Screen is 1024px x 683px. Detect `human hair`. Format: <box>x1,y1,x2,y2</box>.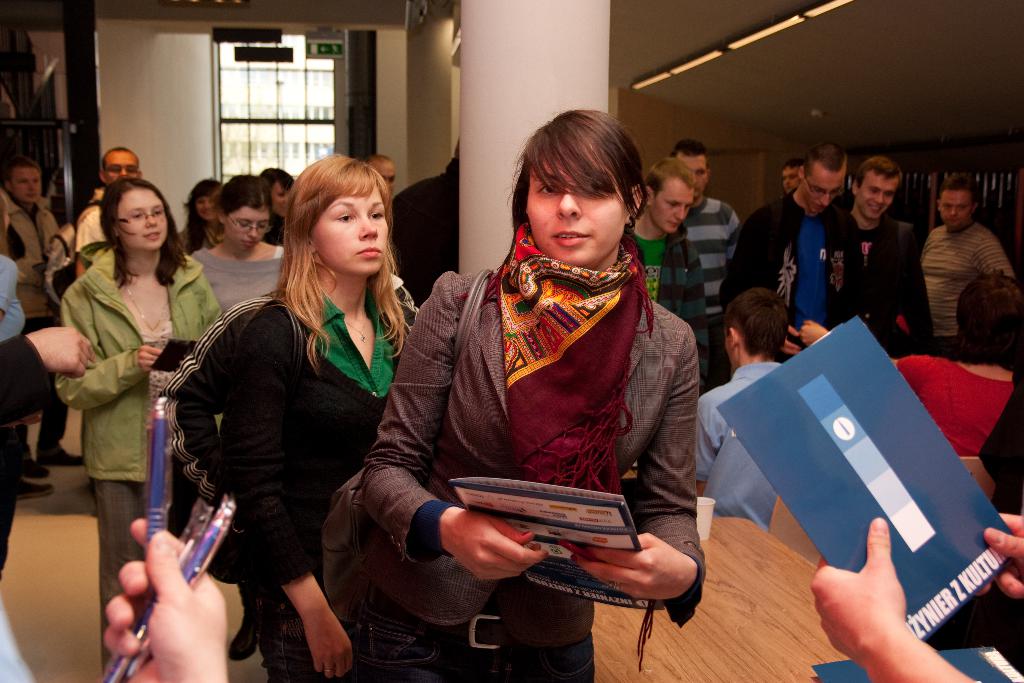
<box>102,146,139,174</box>.
